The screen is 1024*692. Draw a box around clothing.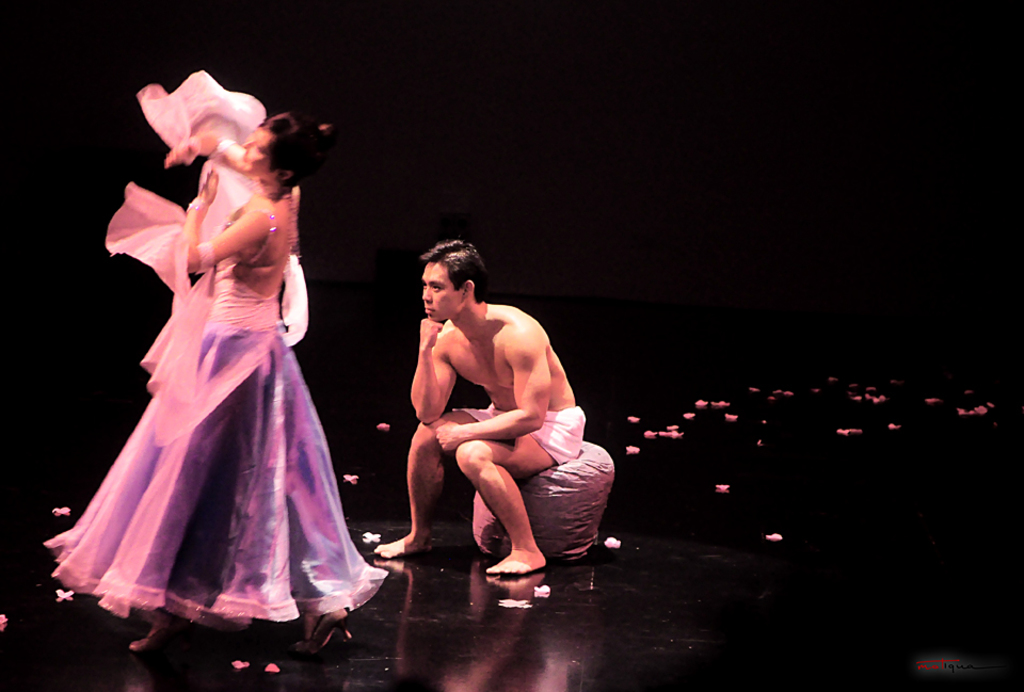
box=[71, 209, 385, 622].
